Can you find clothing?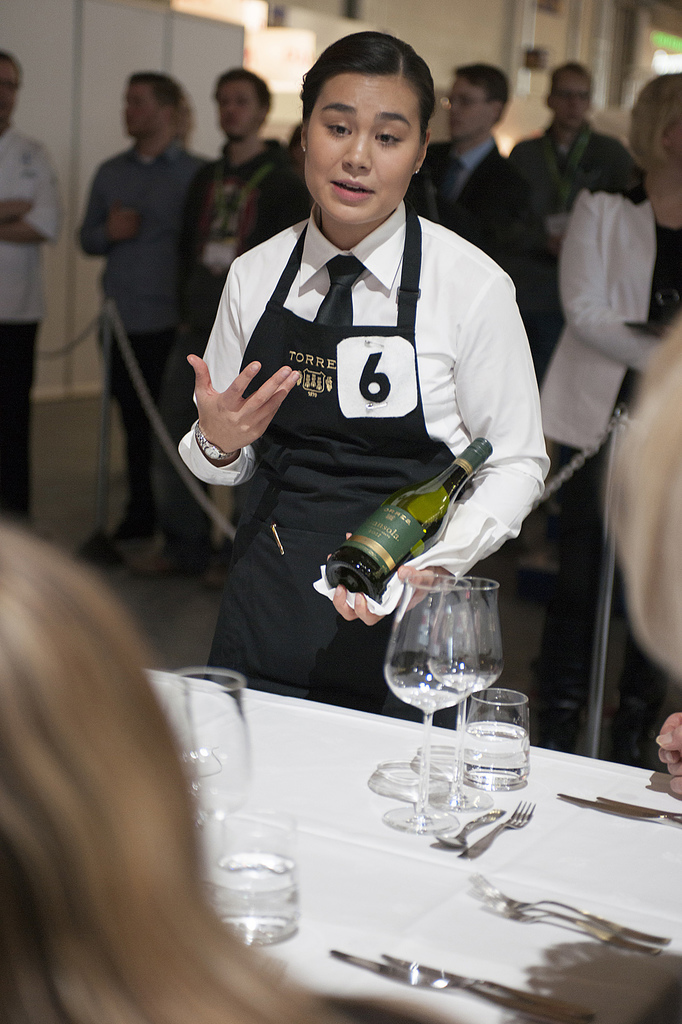
Yes, bounding box: l=179, t=138, r=307, b=540.
